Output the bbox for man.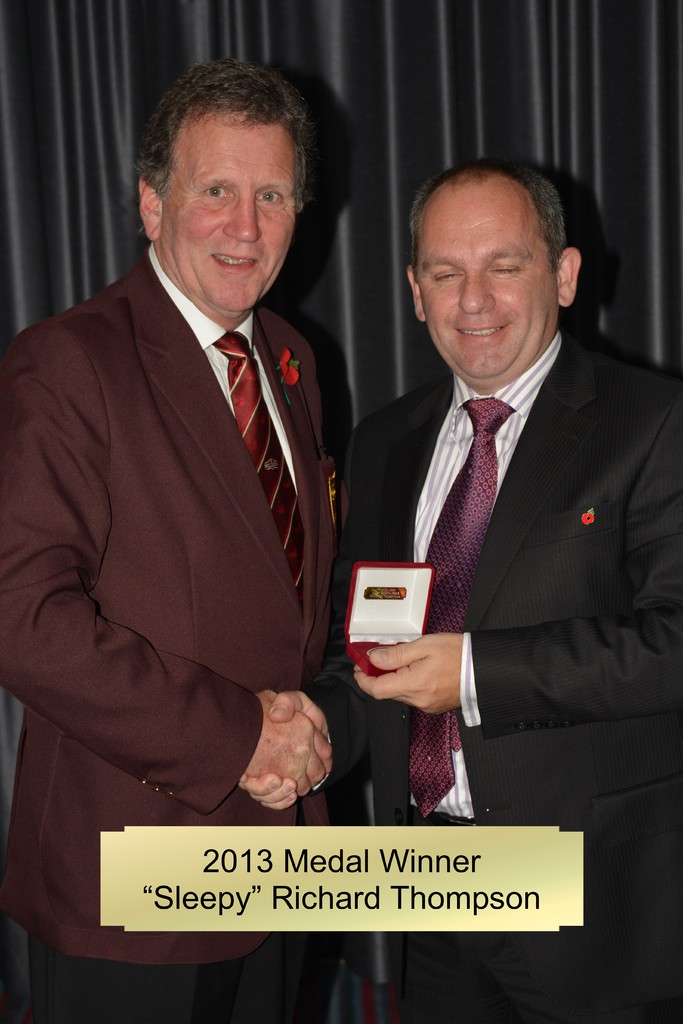
pyautogui.locateOnScreen(331, 151, 682, 1023).
